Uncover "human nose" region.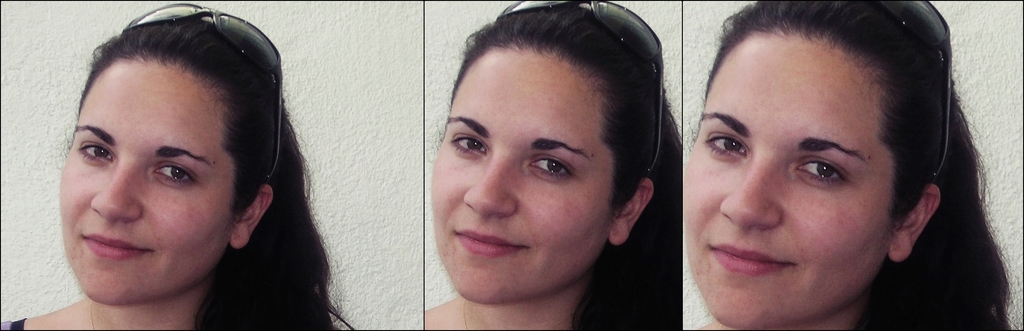
Uncovered: rect(460, 161, 518, 220).
